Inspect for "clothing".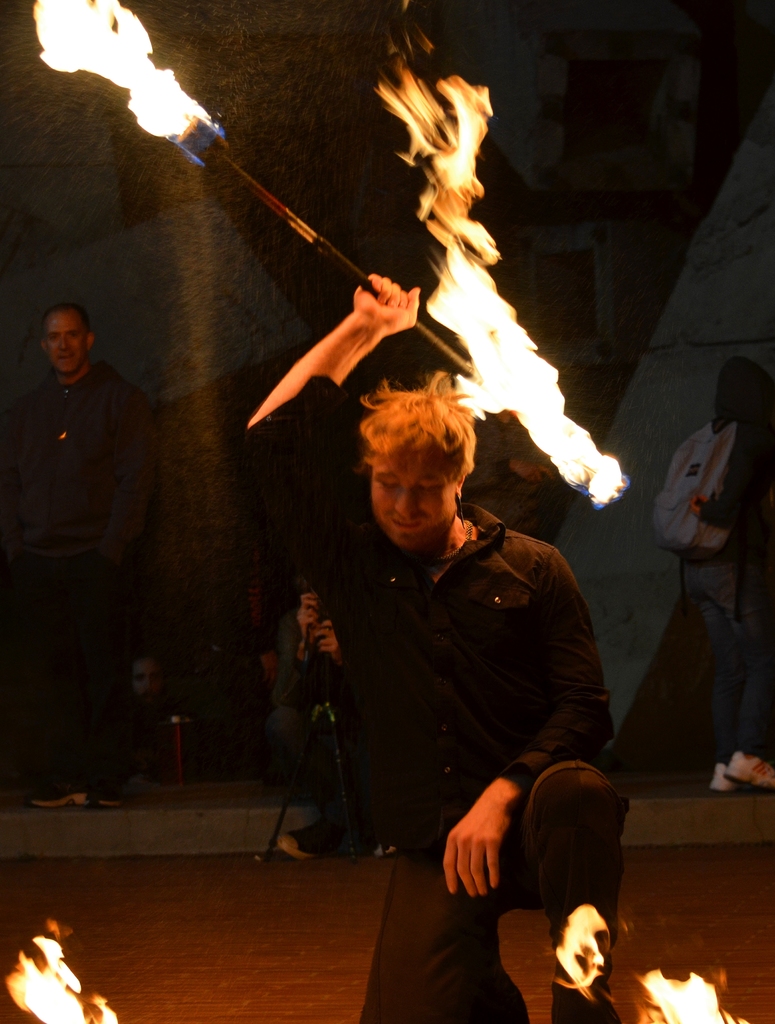
Inspection: <region>700, 425, 774, 651</region>.
